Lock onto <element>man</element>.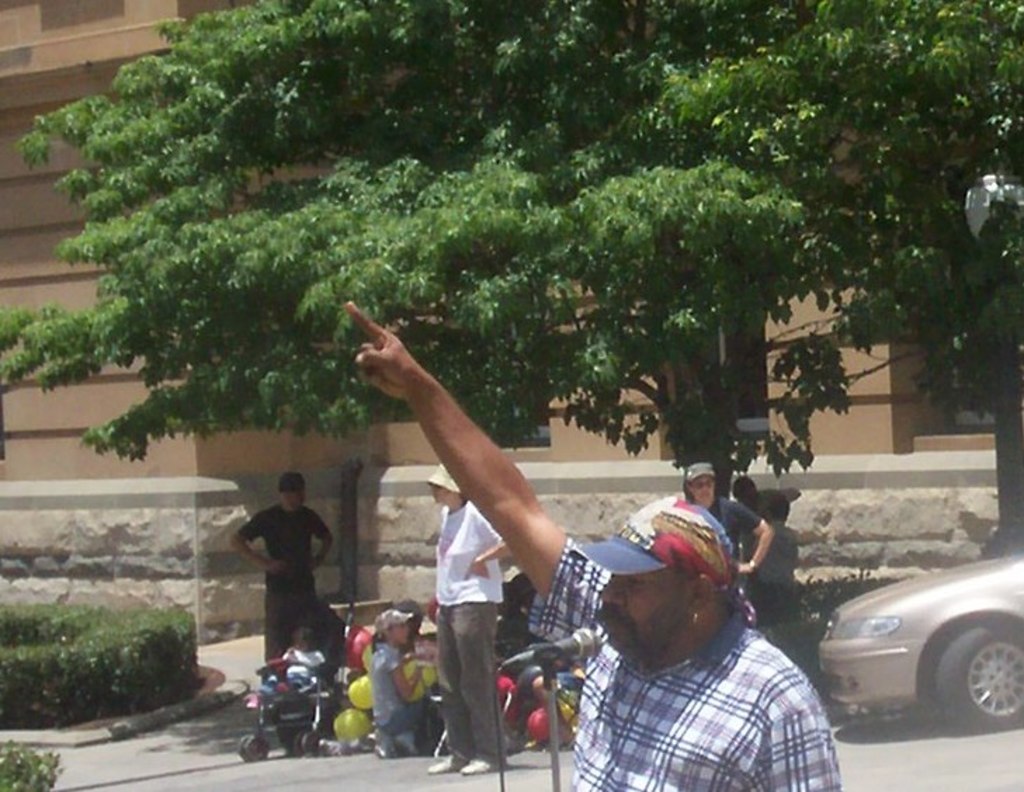
Locked: 683:458:774:600.
